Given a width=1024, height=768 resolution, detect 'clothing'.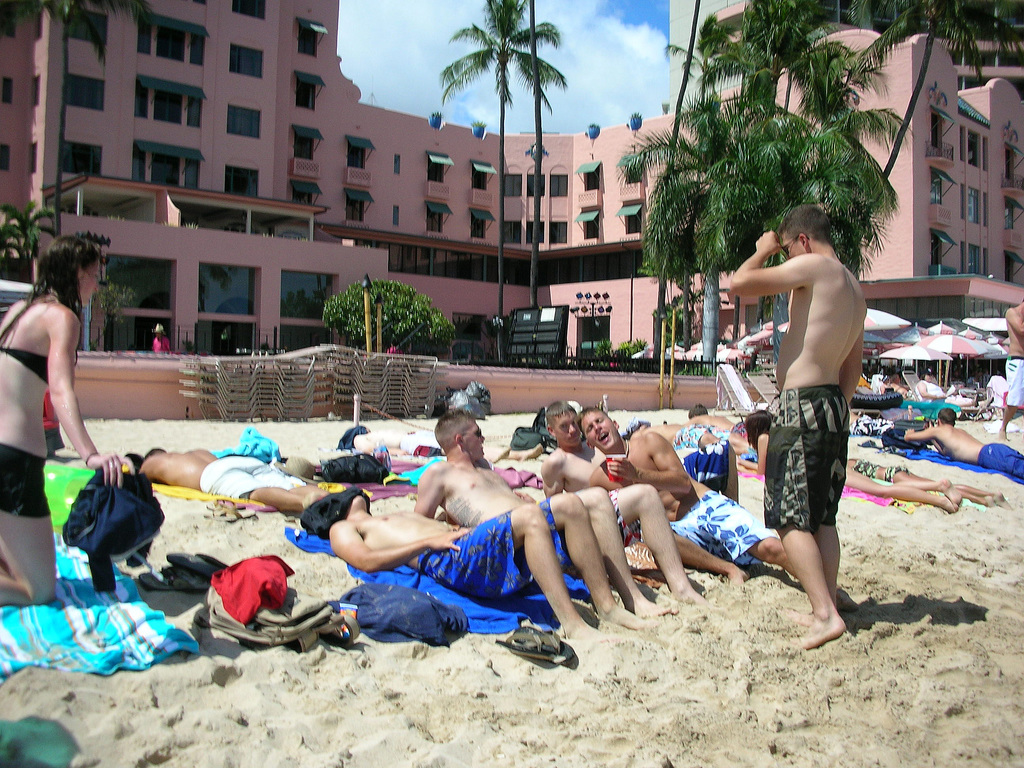
[left=340, top=578, right=467, bottom=652].
